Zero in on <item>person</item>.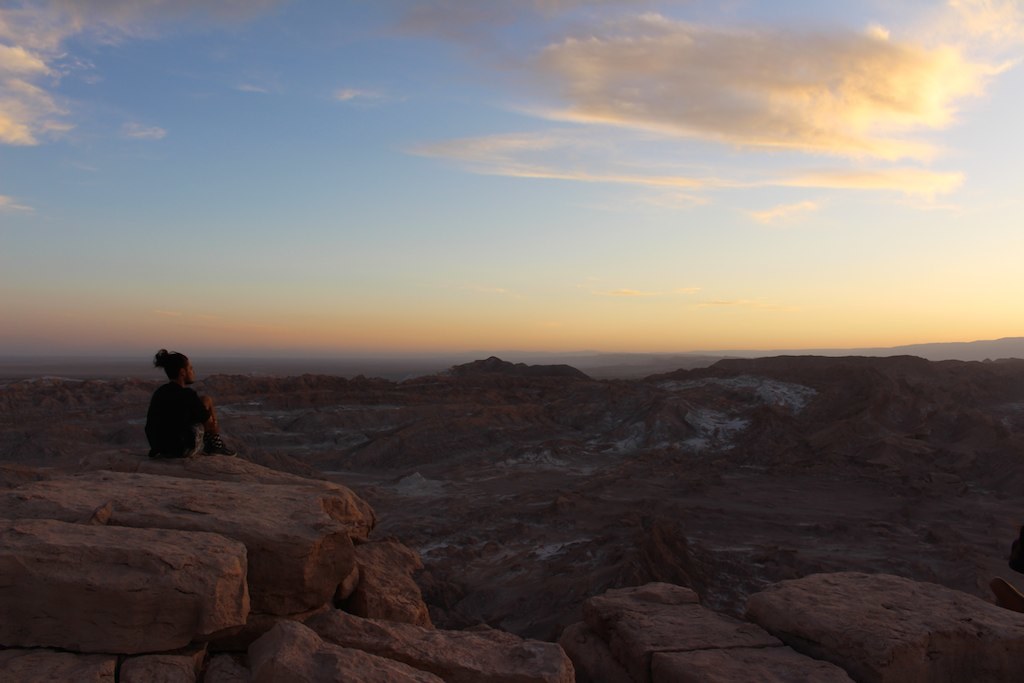
Zeroed in: (left=136, top=353, right=204, bottom=462).
